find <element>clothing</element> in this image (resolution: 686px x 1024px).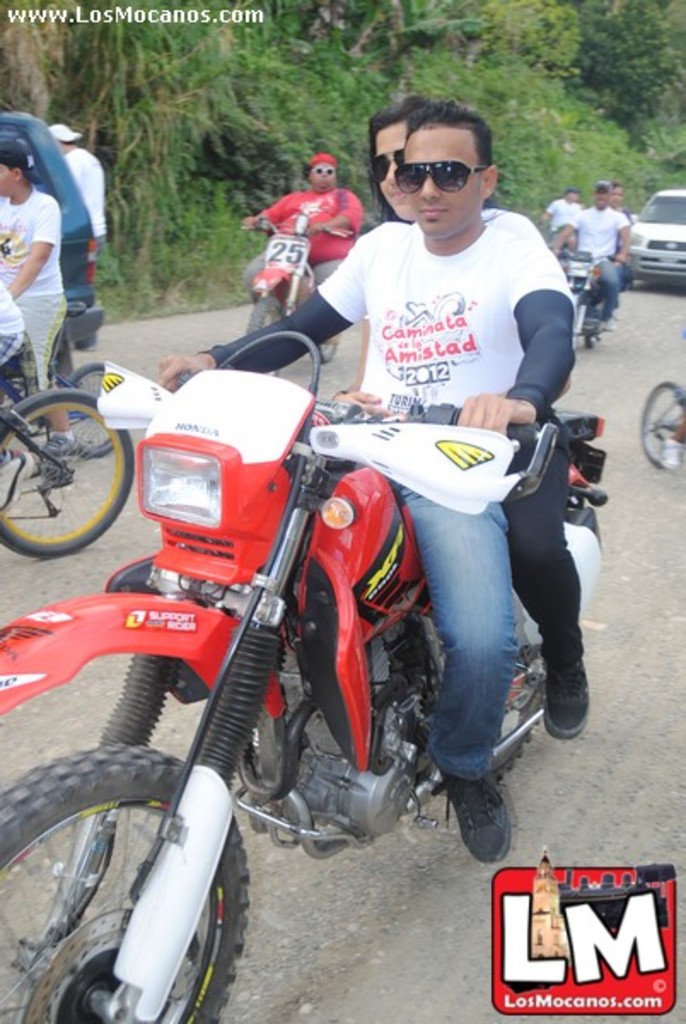
{"x1": 328, "y1": 394, "x2": 517, "y2": 775}.
